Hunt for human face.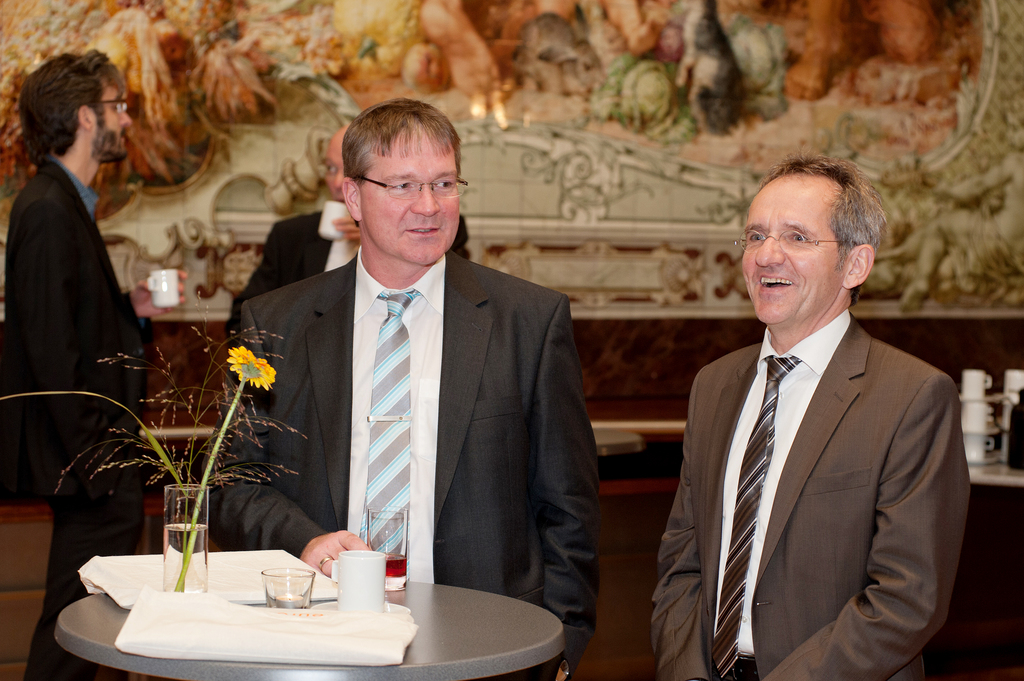
Hunted down at left=740, top=175, right=845, bottom=324.
